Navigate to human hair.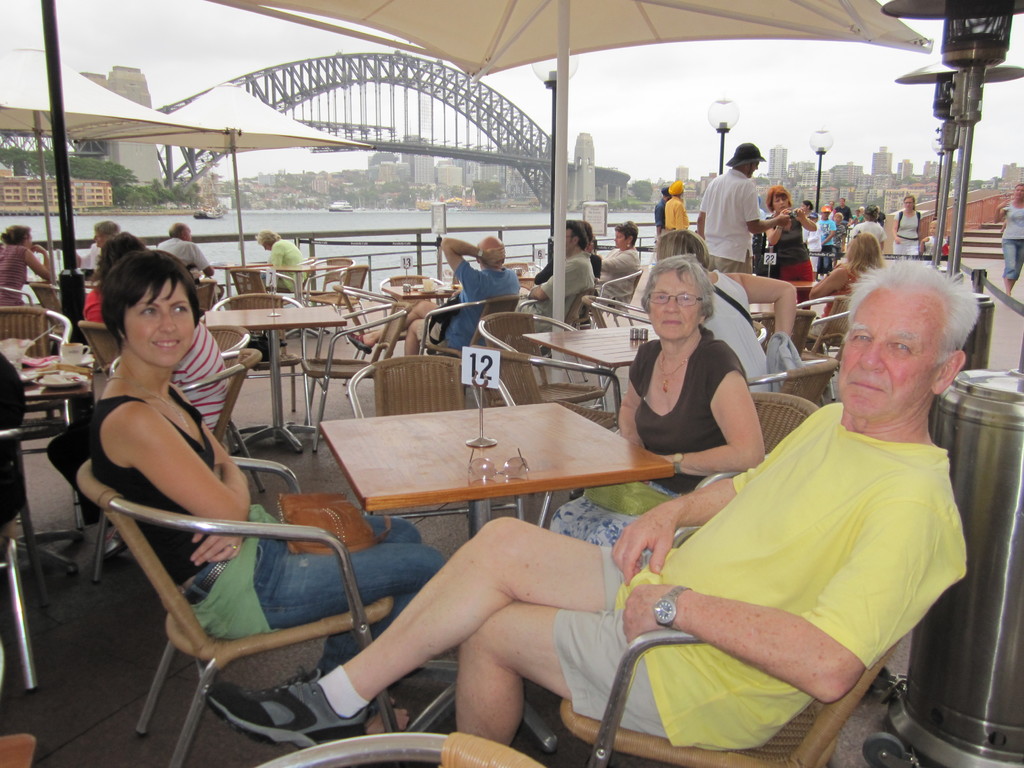
Navigation target: [x1=566, y1=220, x2=591, y2=252].
